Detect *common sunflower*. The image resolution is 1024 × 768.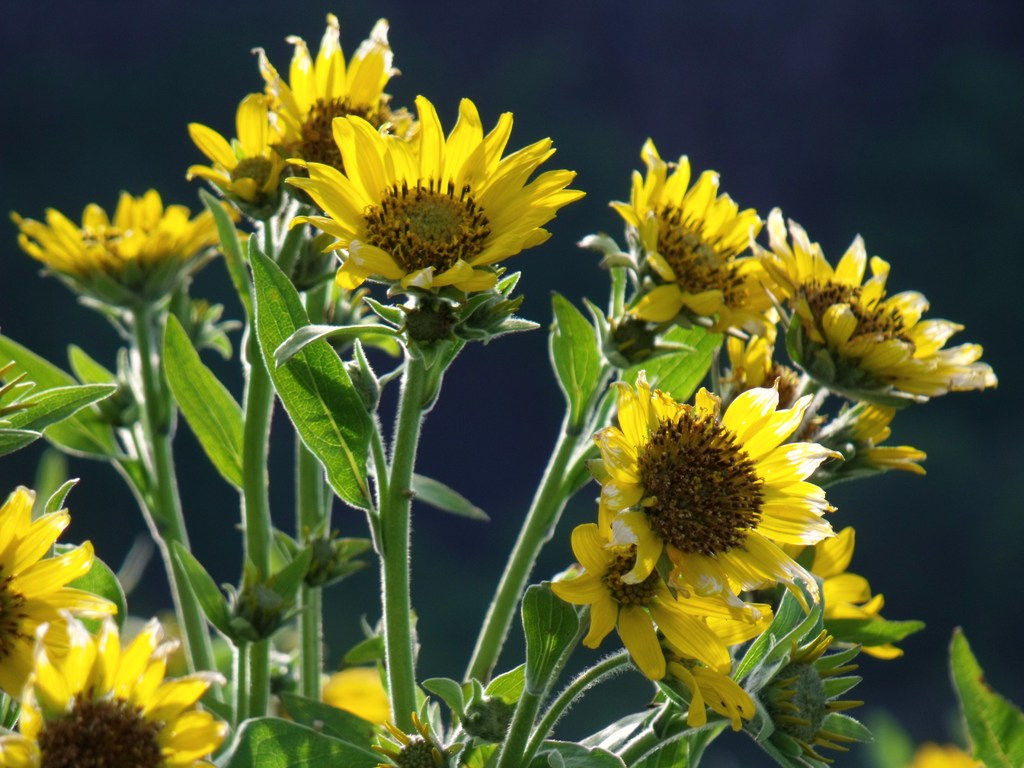
(left=9, top=187, right=243, bottom=306).
